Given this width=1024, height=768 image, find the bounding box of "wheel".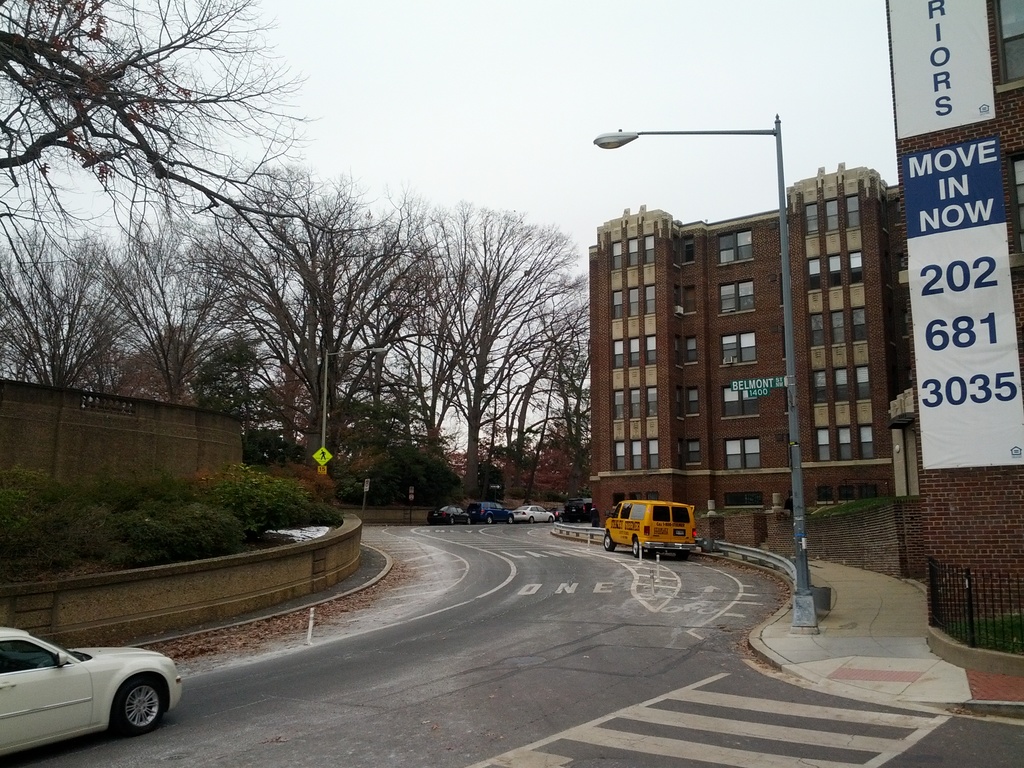
x1=507, y1=514, x2=513, y2=524.
